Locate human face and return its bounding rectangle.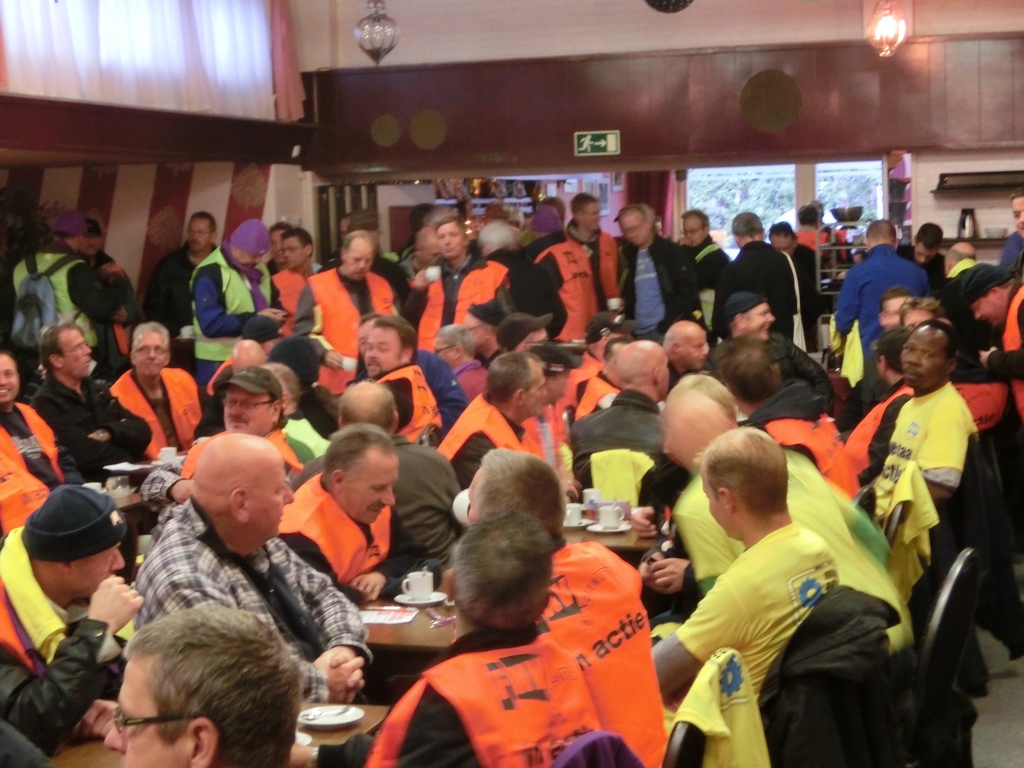
detection(526, 371, 550, 415).
